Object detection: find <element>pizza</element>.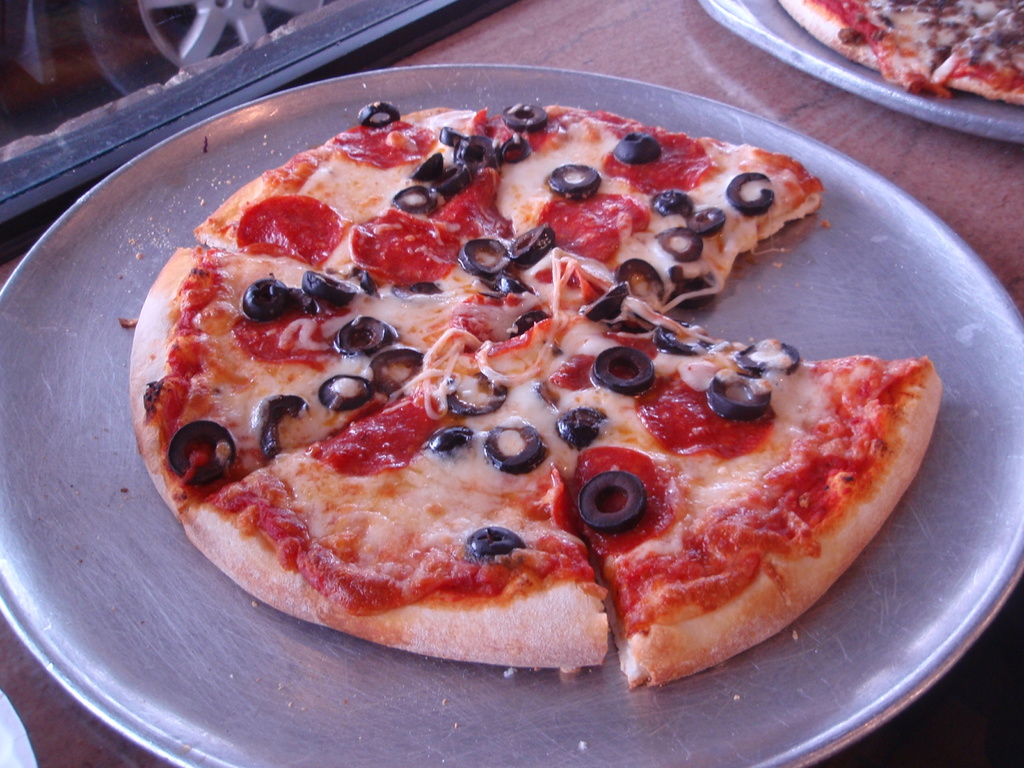
rect(131, 100, 946, 692).
